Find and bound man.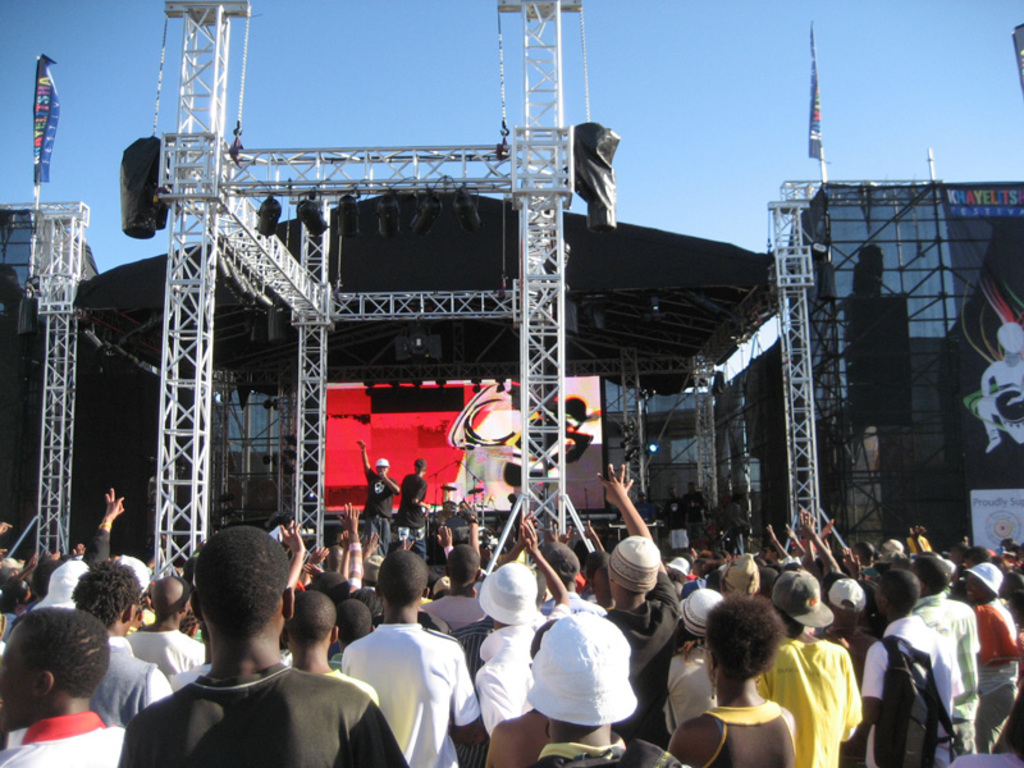
Bound: {"left": 342, "top": 547, "right": 486, "bottom": 767}.
